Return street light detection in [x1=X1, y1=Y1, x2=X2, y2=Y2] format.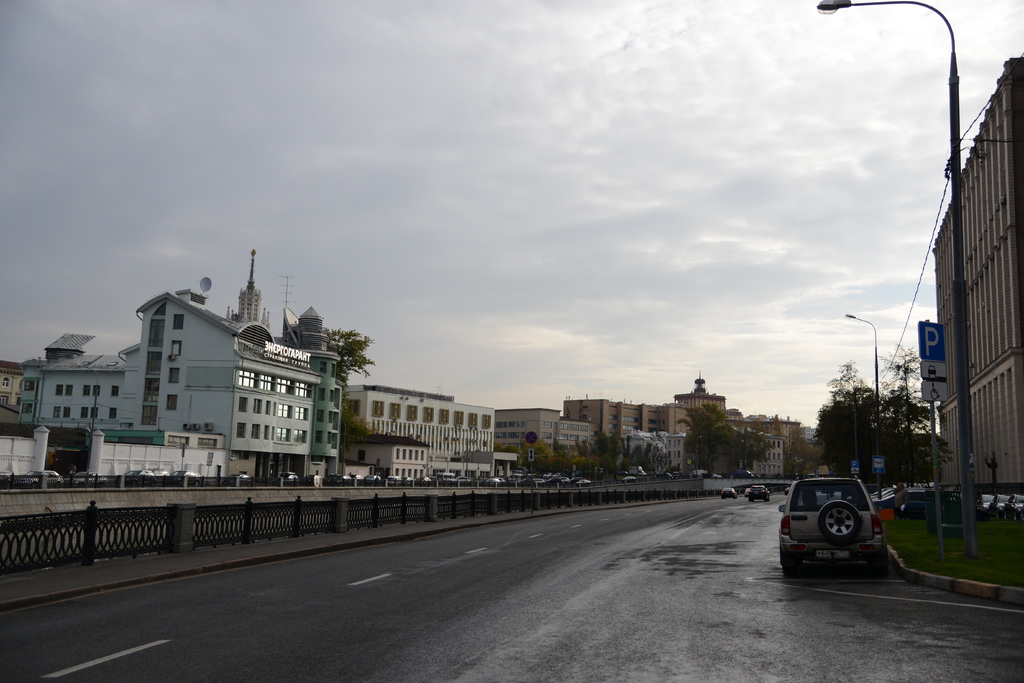
[x1=694, y1=432, x2=703, y2=476].
